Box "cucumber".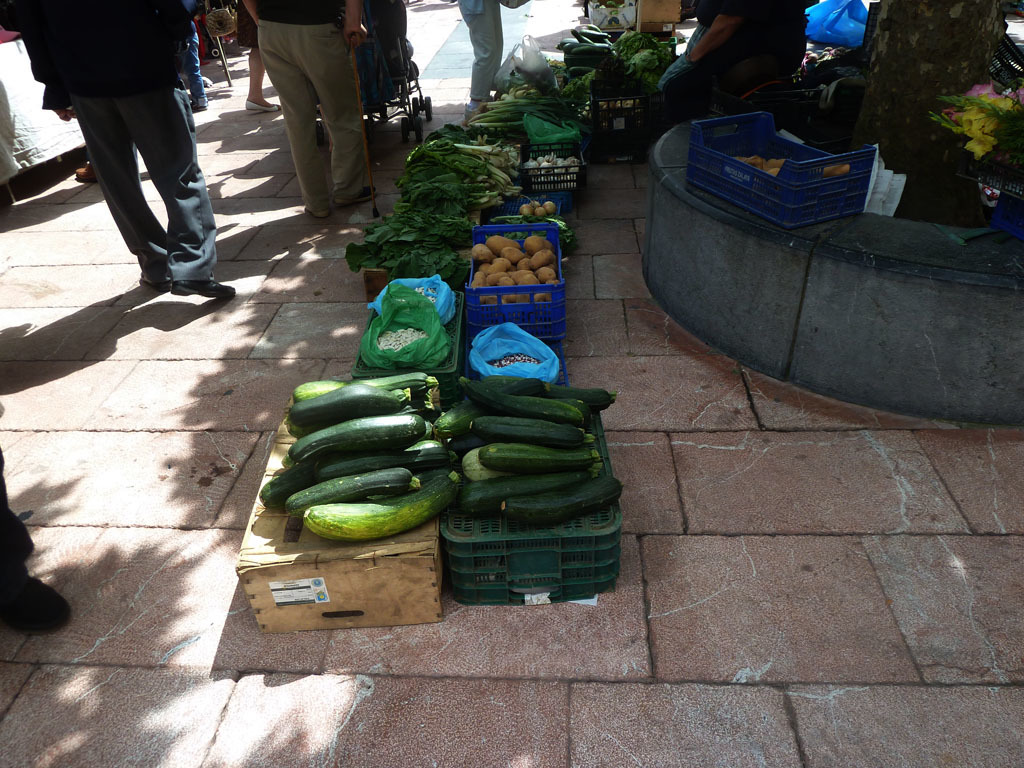
rect(277, 394, 455, 536).
